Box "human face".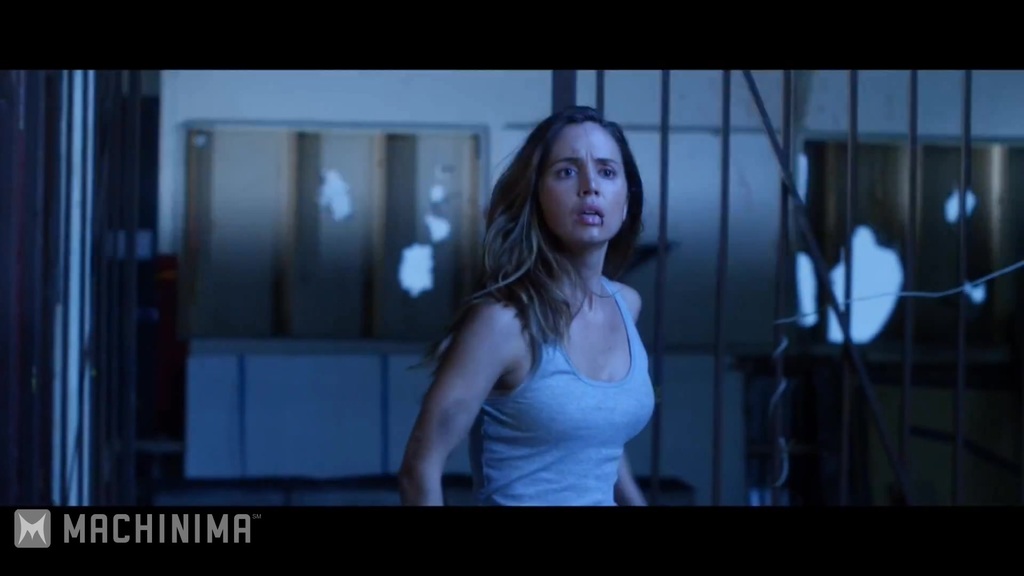
[543, 120, 628, 247].
